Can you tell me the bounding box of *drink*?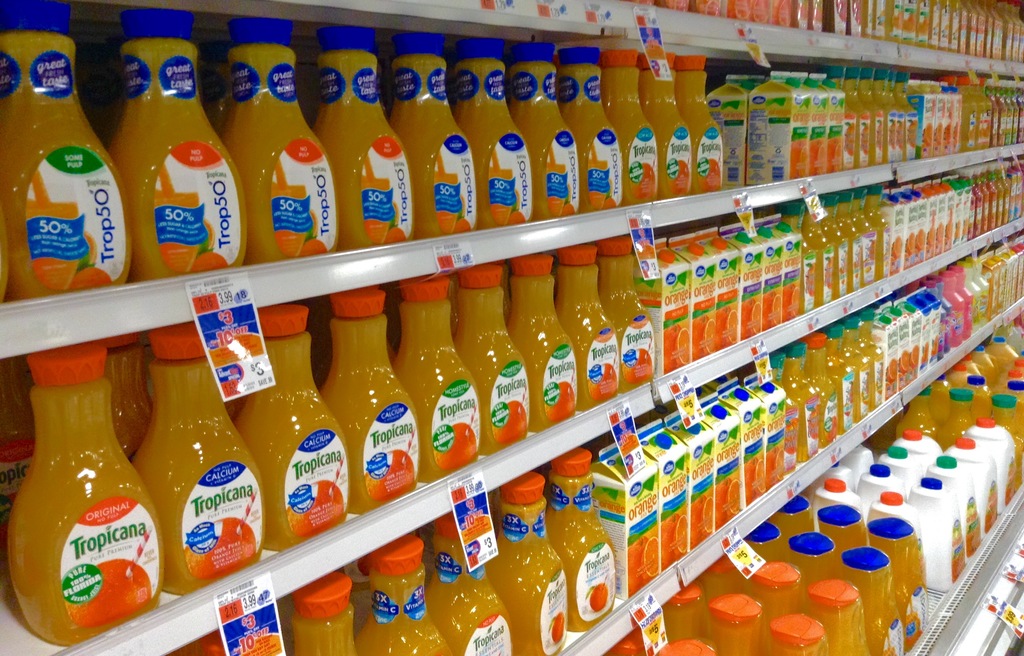
(999,177,1005,224).
